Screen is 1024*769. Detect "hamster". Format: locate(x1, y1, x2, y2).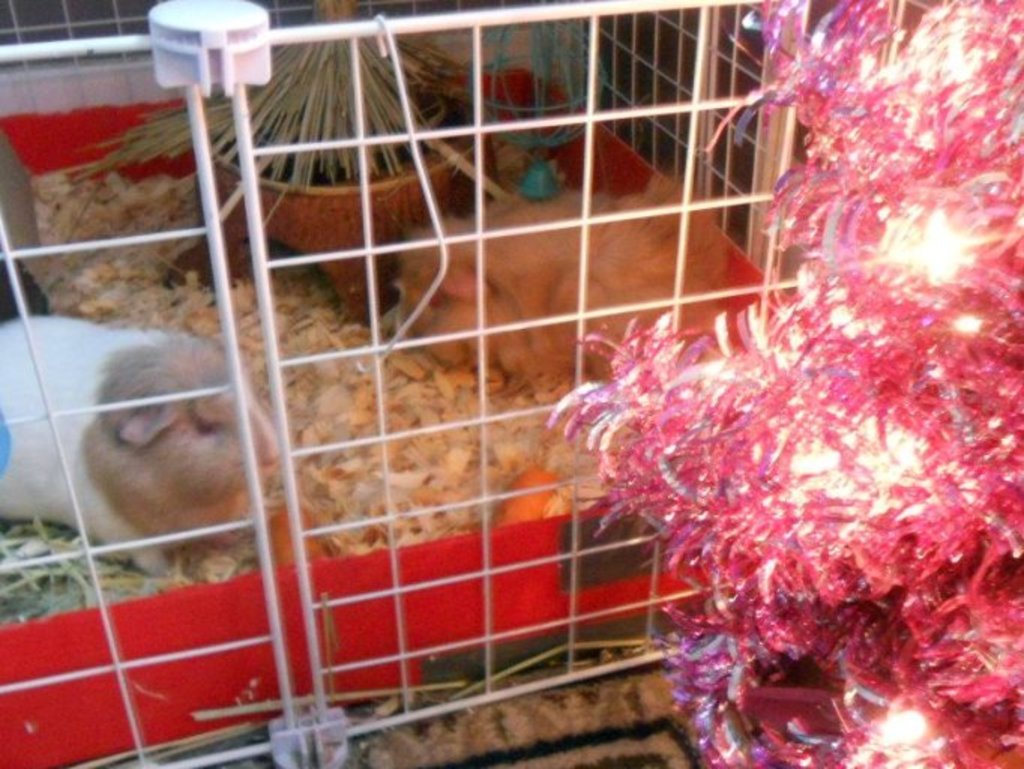
locate(0, 314, 282, 577).
